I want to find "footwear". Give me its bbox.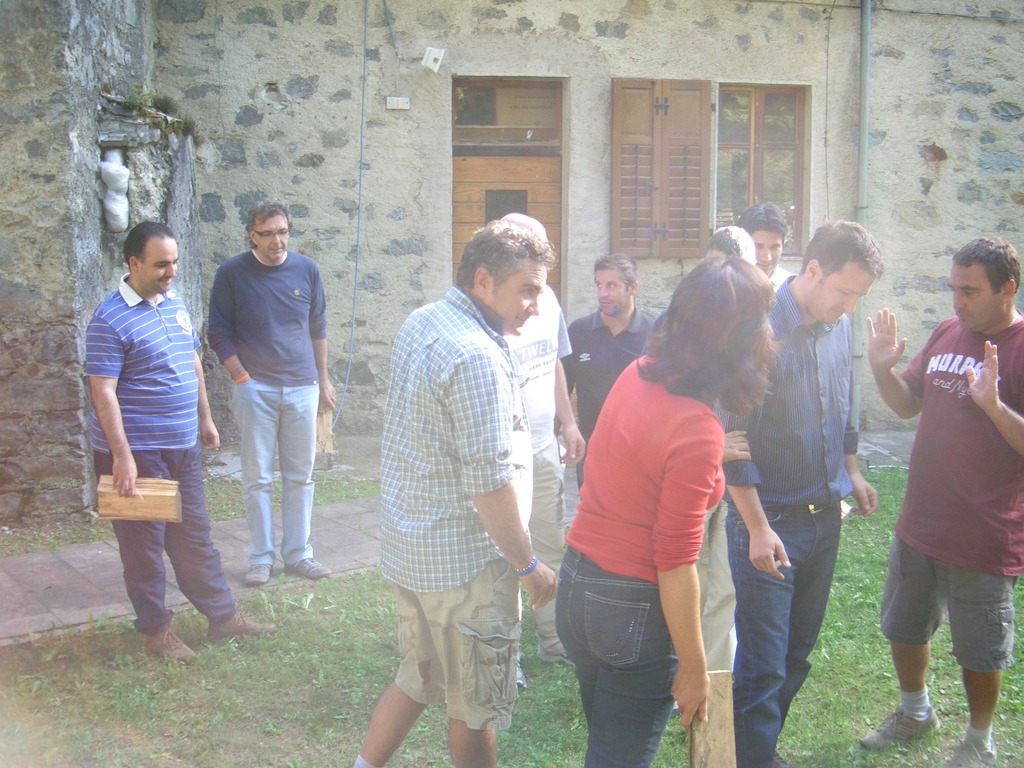
[x1=859, y1=704, x2=938, y2=748].
